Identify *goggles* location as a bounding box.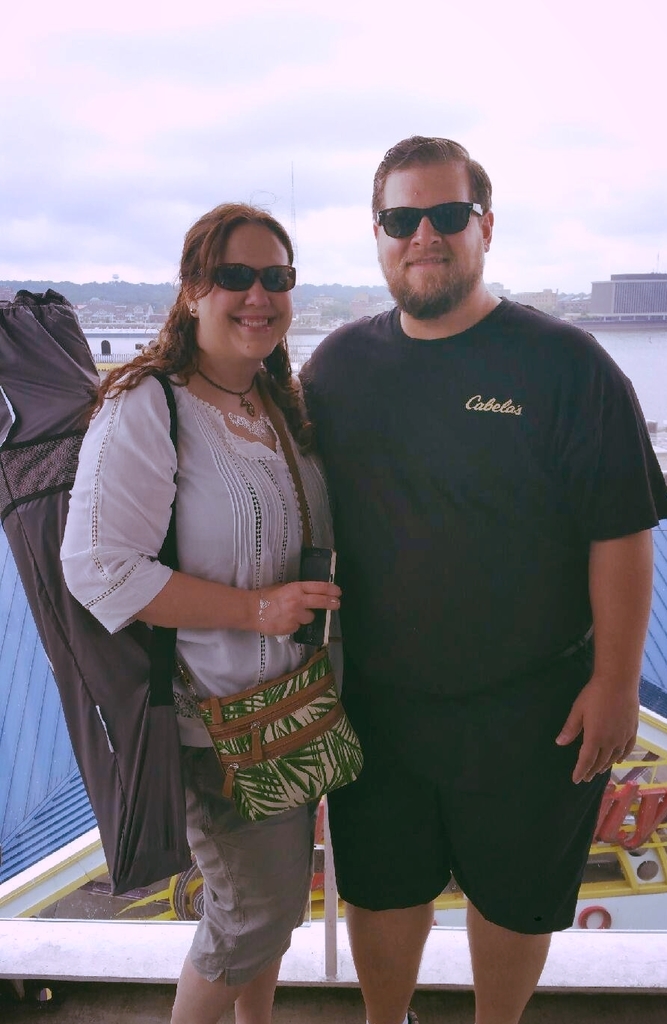
<region>204, 259, 295, 299</region>.
